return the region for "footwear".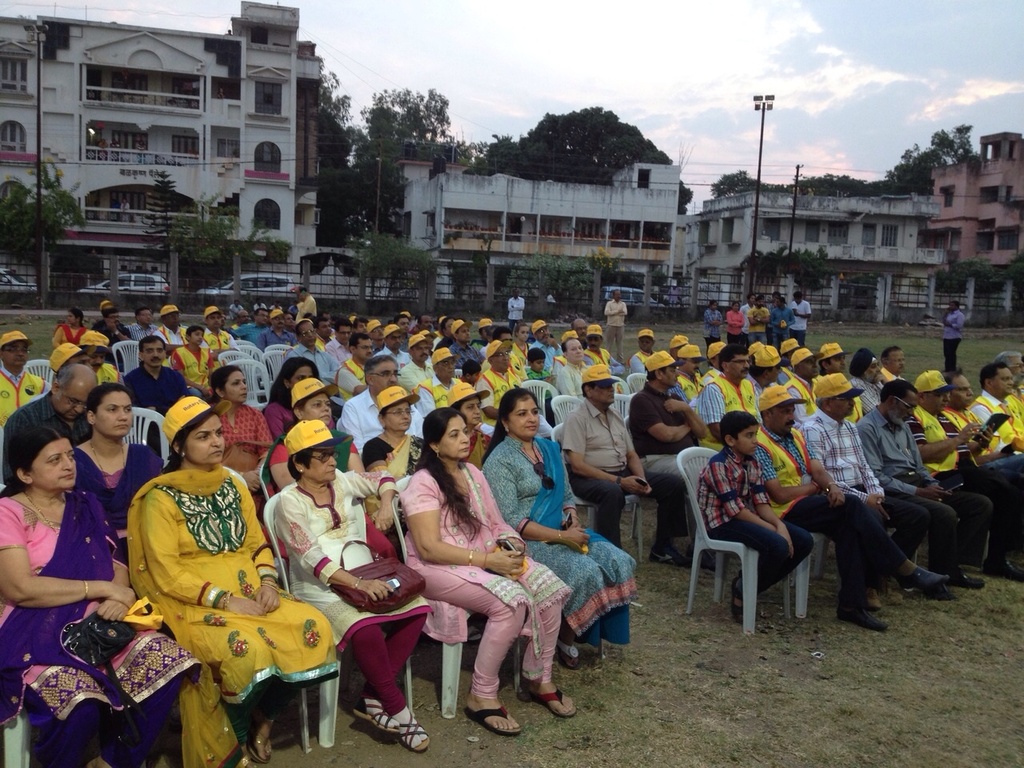
bbox(524, 683, 576, 716).
